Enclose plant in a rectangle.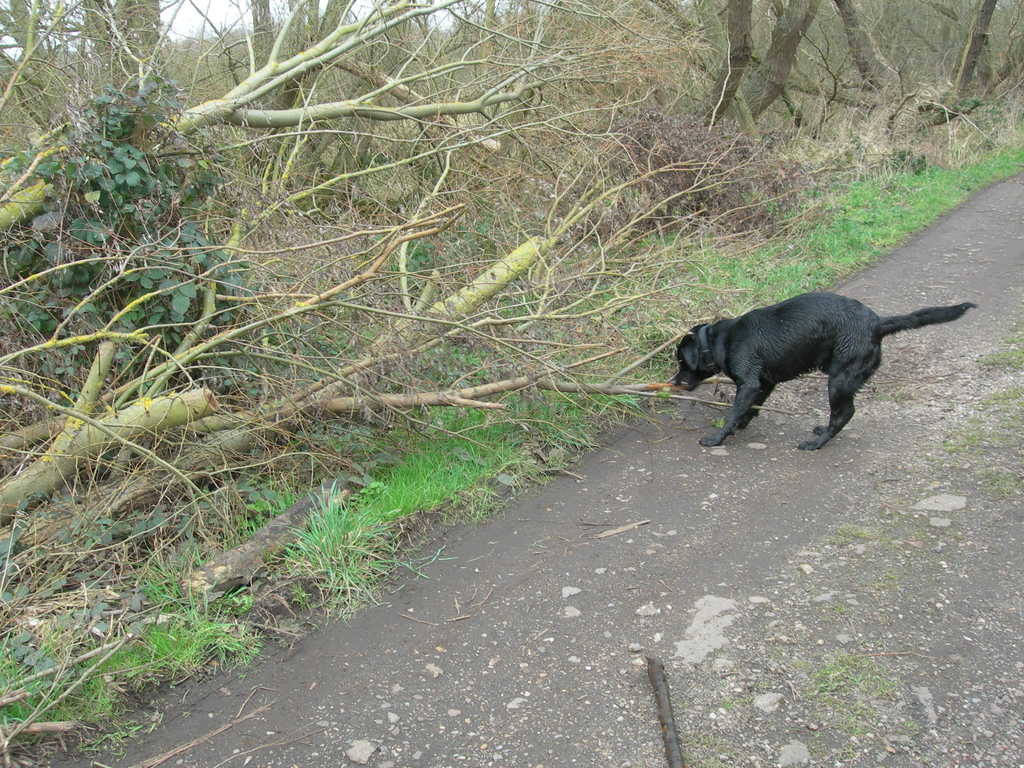
(x1=0, y1=493, x2=65, y2=601).
